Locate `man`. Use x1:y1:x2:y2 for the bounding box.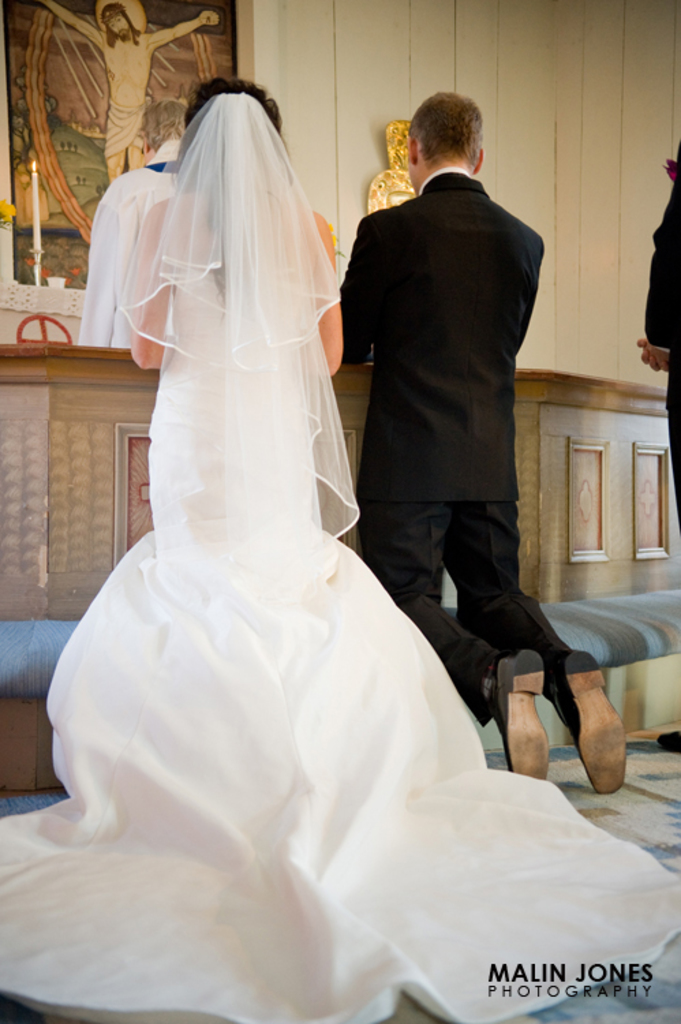
296:85:560:897.
